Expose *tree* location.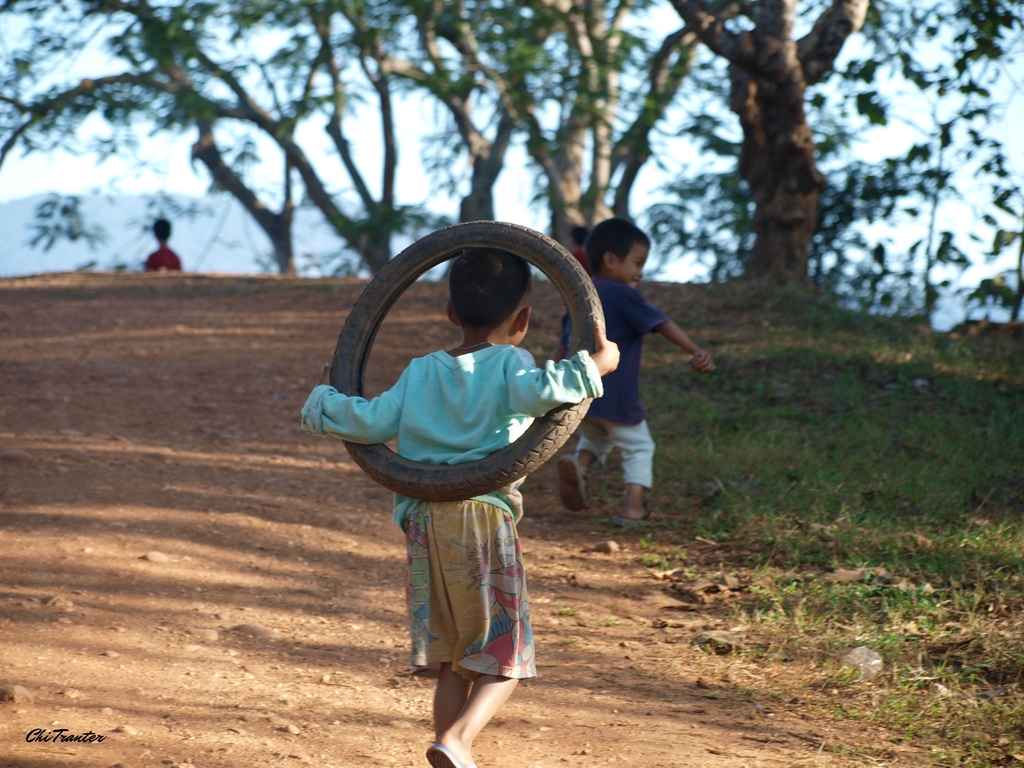
Exposed at 0/0/787/286.
